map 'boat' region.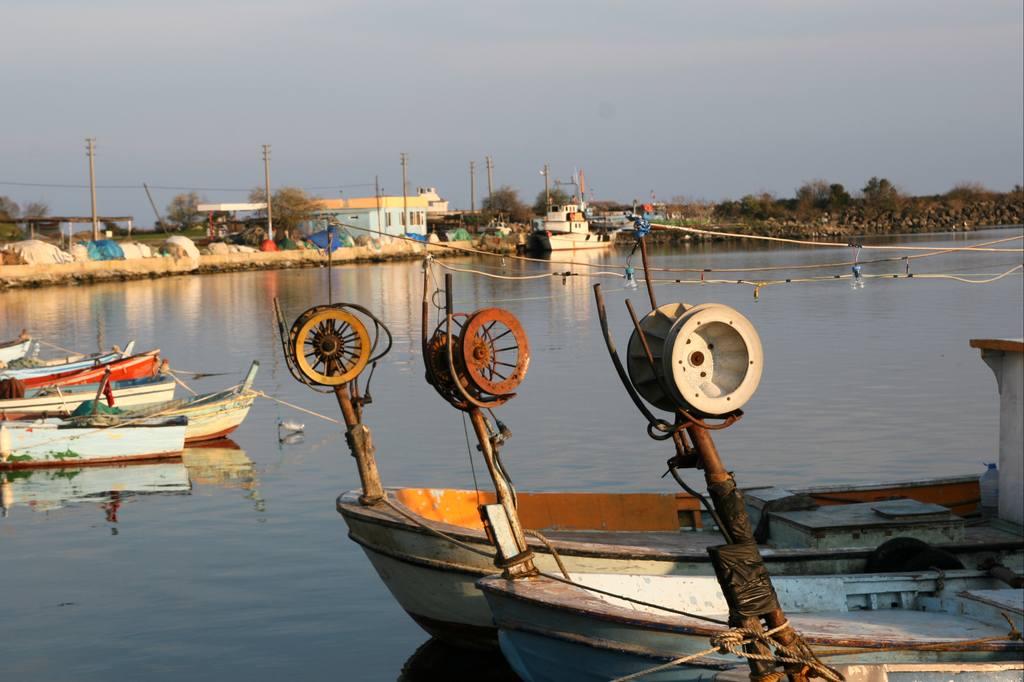
Mapped to bbox=[0, 346, 168, 392].
